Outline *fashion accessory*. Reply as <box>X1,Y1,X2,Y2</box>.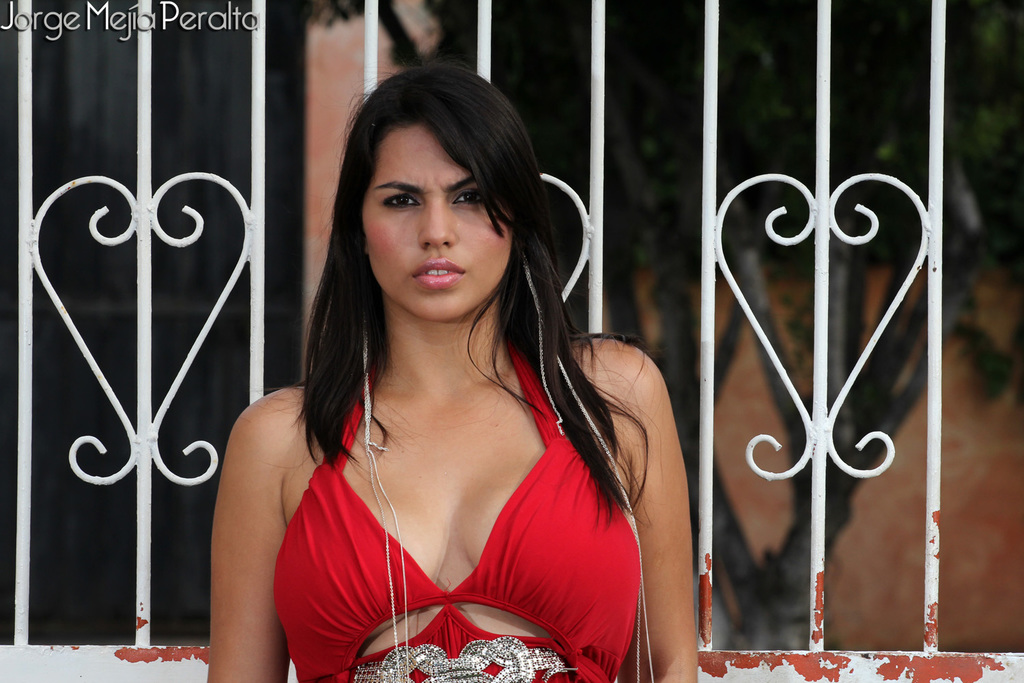
<box>358,309,416,682</box>.
